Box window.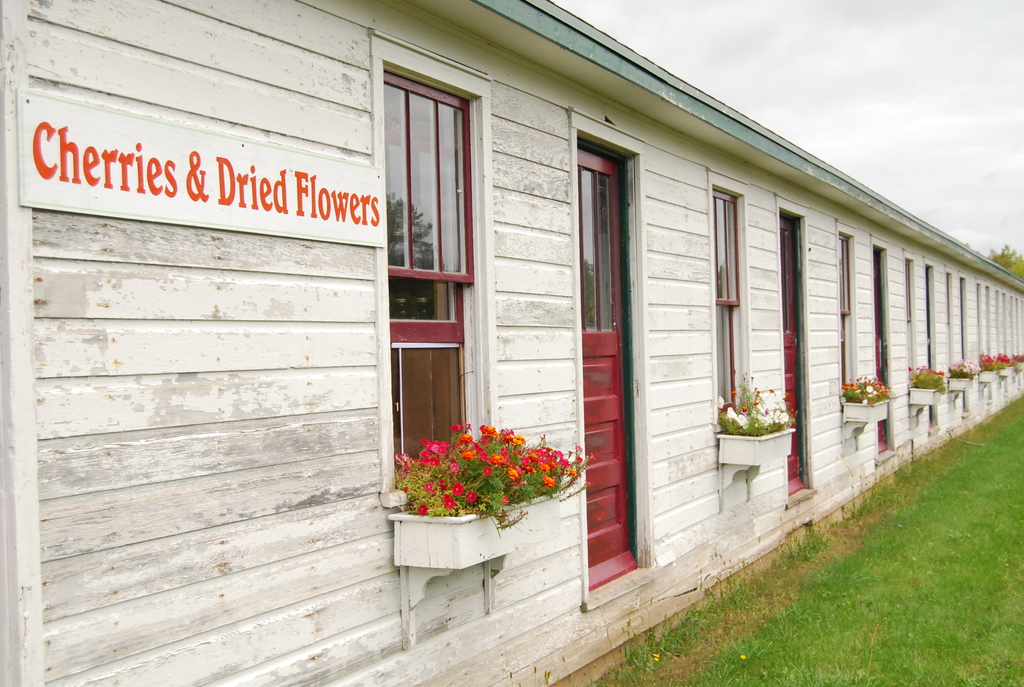
rect(383, 73, 481, 484).
